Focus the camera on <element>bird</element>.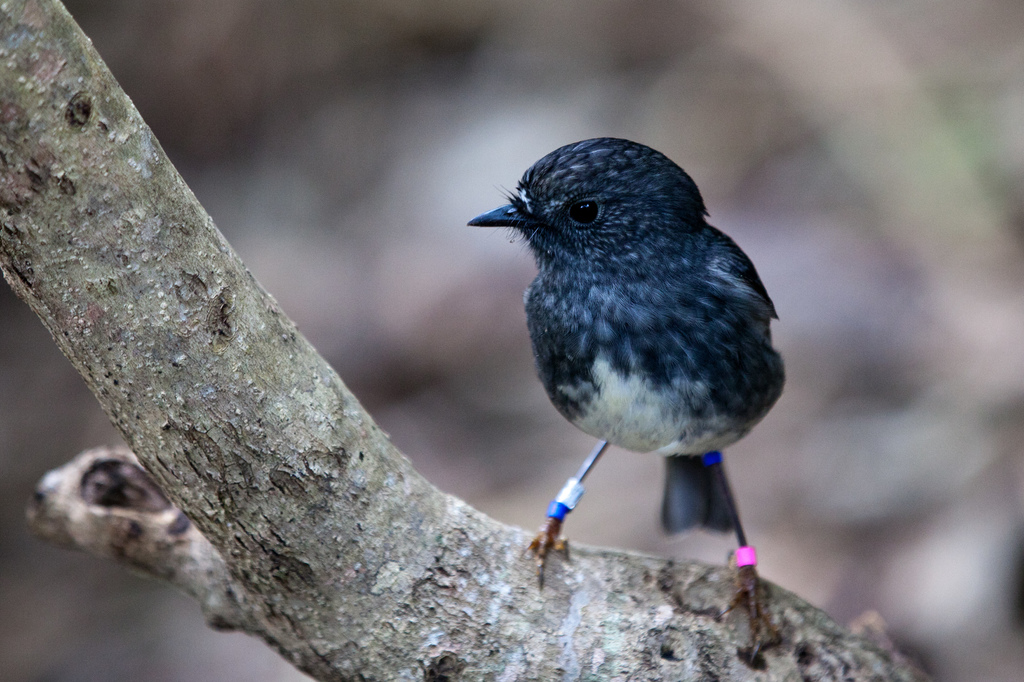
Focus region: l=452, t=130, r=805, b=598.
